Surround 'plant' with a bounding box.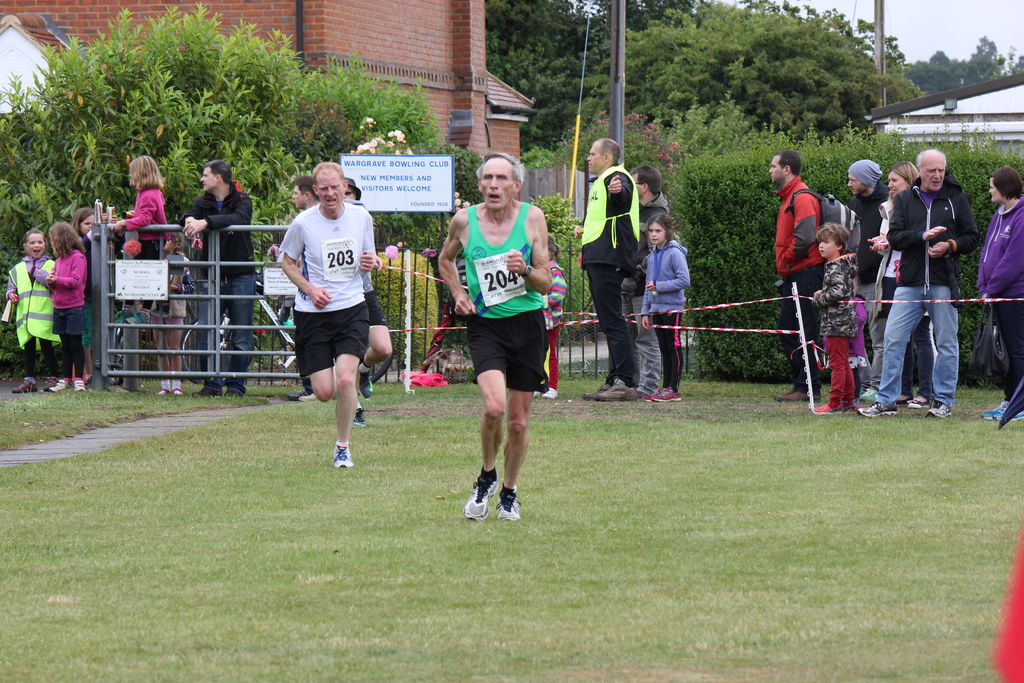
locate(337, 115, 470, 262).
